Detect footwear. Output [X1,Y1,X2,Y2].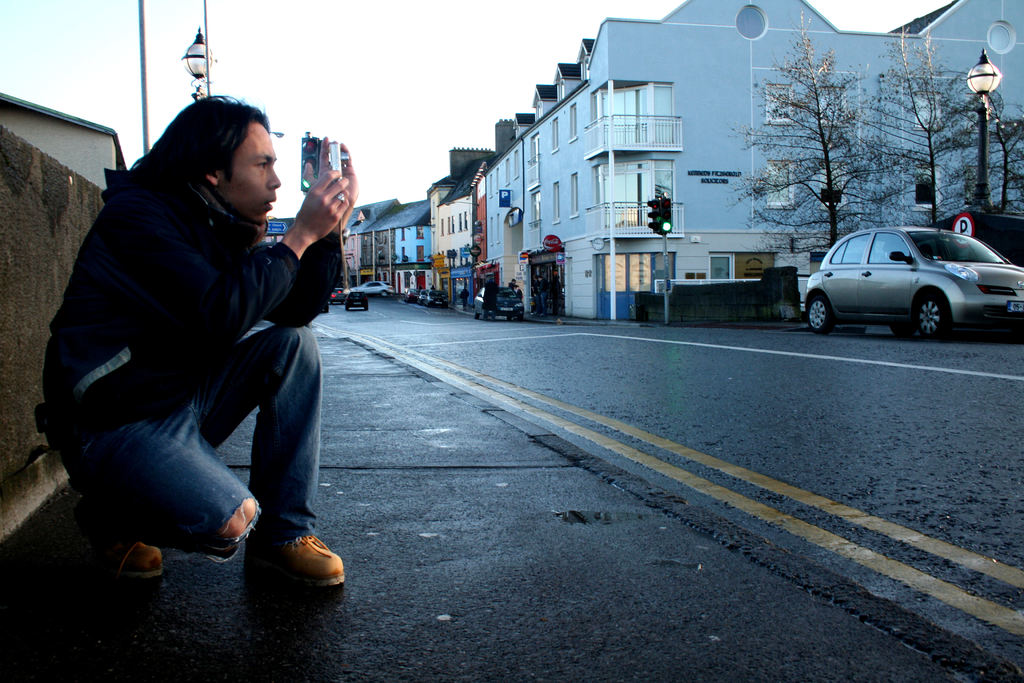
[86,524,170,586].
